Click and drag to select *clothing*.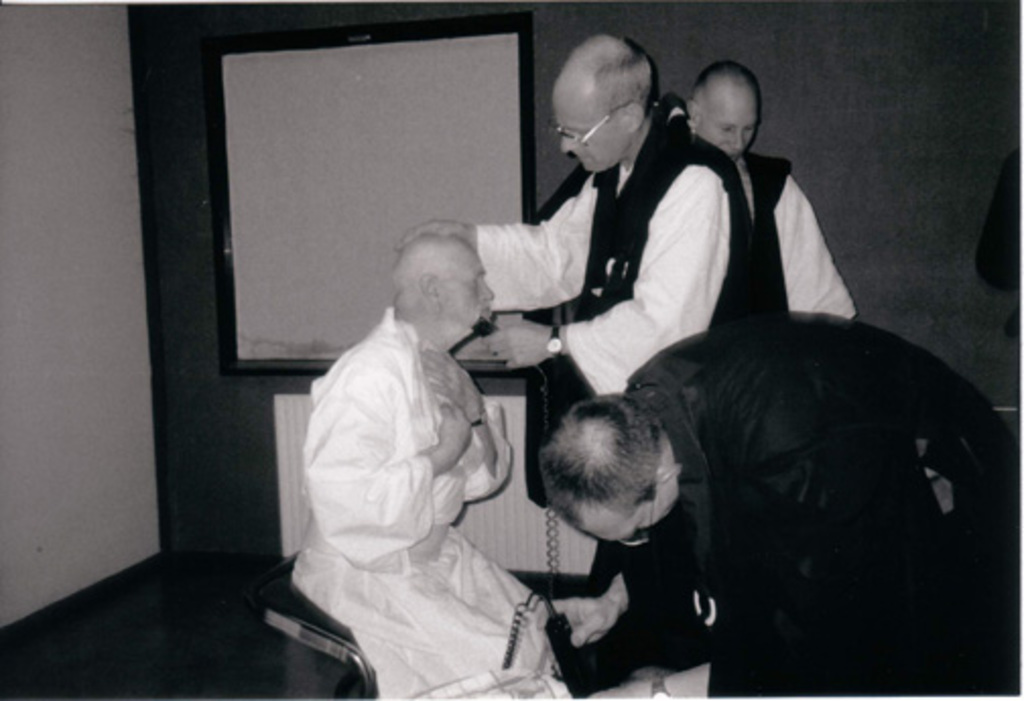
Selection: crop(272, 256, 553, 683).
